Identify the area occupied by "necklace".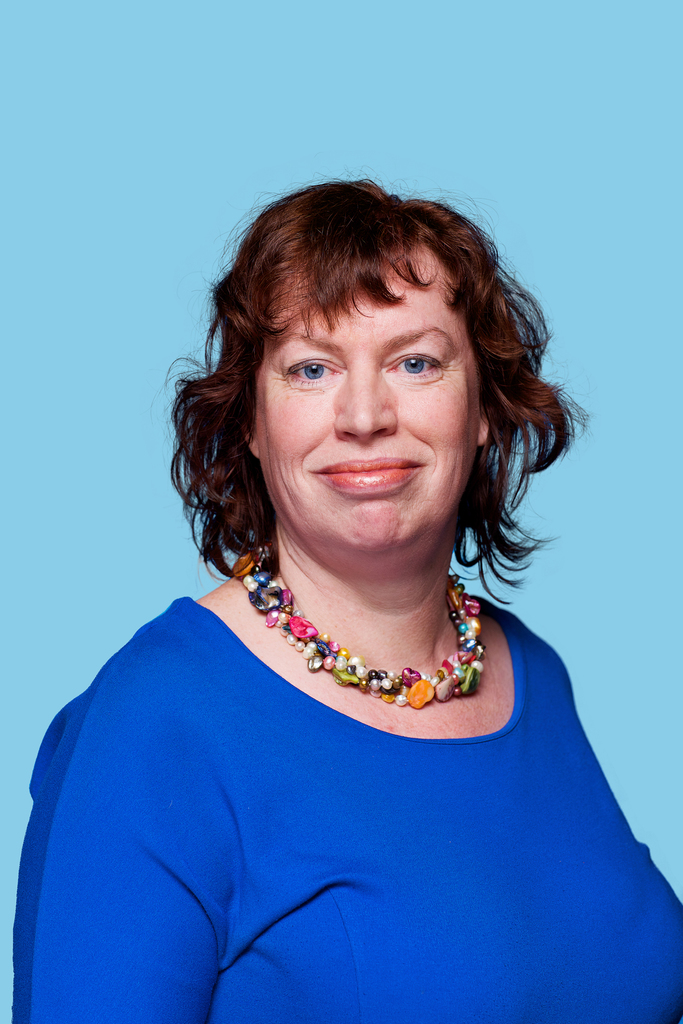
Area: <bbox>259, 584, 505, 730</bbox>.
